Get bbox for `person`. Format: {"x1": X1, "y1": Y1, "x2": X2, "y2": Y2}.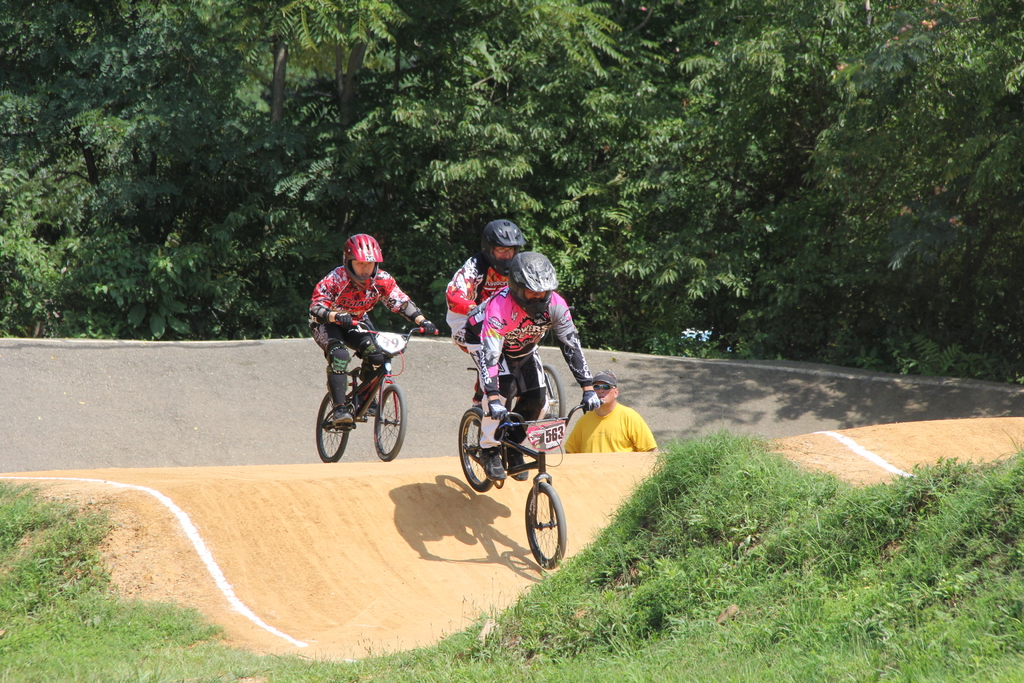
{"x1": 564, "y1": 368, "x2": 660, "y2": 452}.
